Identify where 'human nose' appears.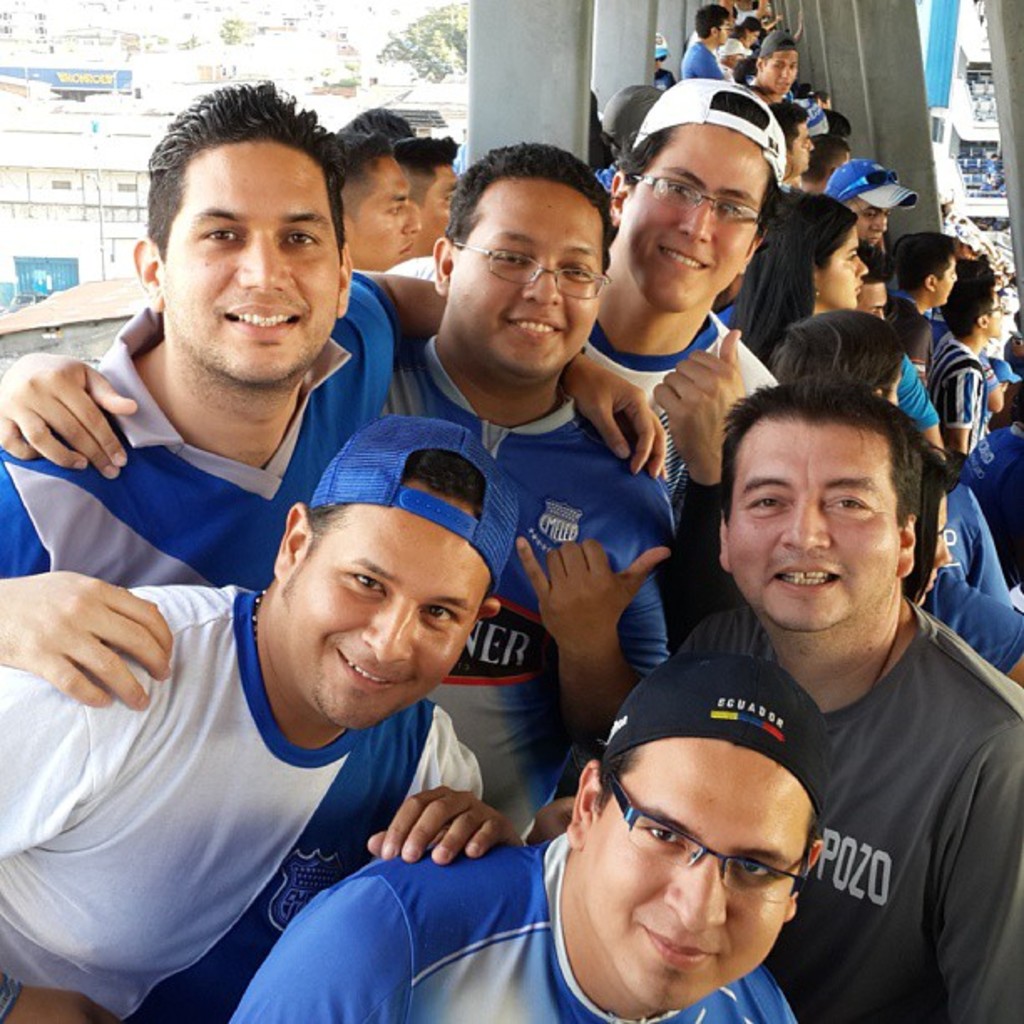
Appears at Rect(778, 495, 832, 547).
